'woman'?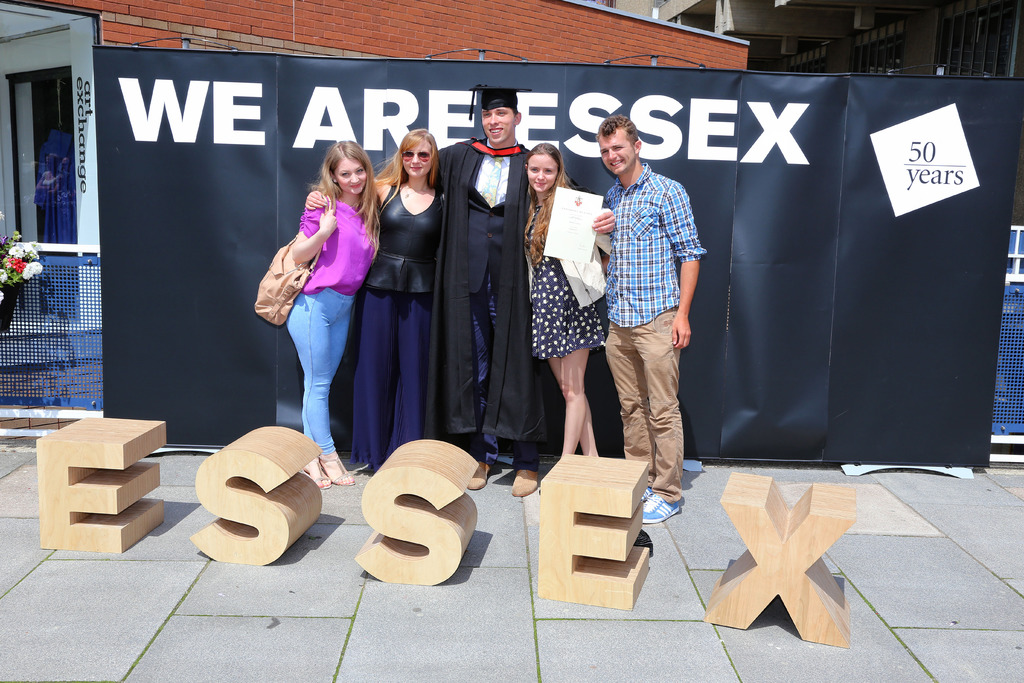
<box>298,129,452,478</box>
